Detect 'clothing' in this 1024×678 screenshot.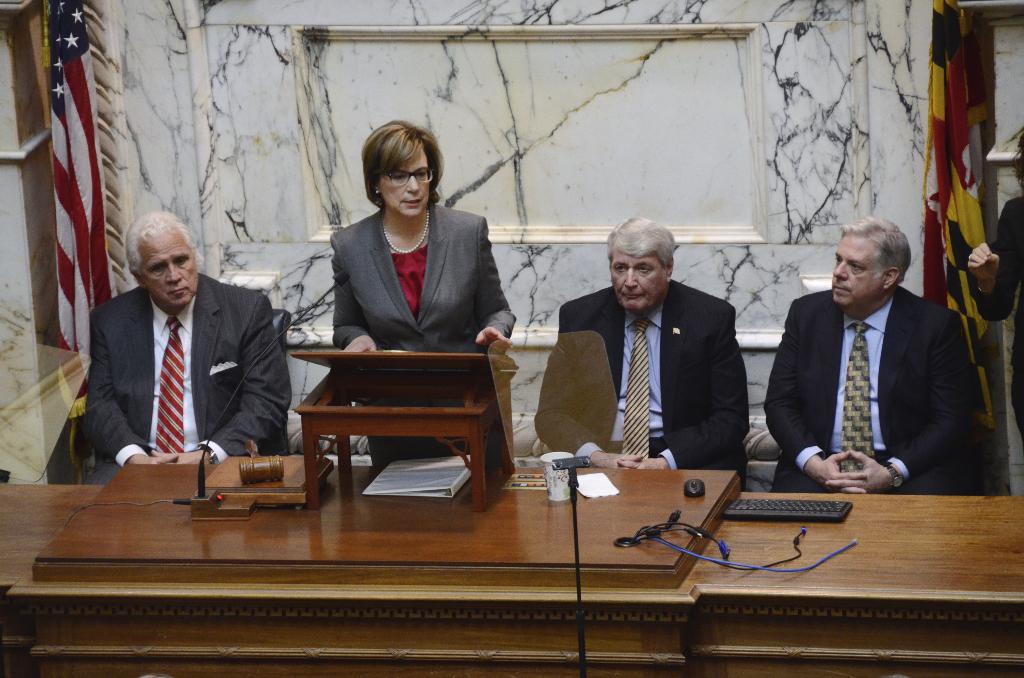
Detection: Rect(329, 200, 516, 472).
